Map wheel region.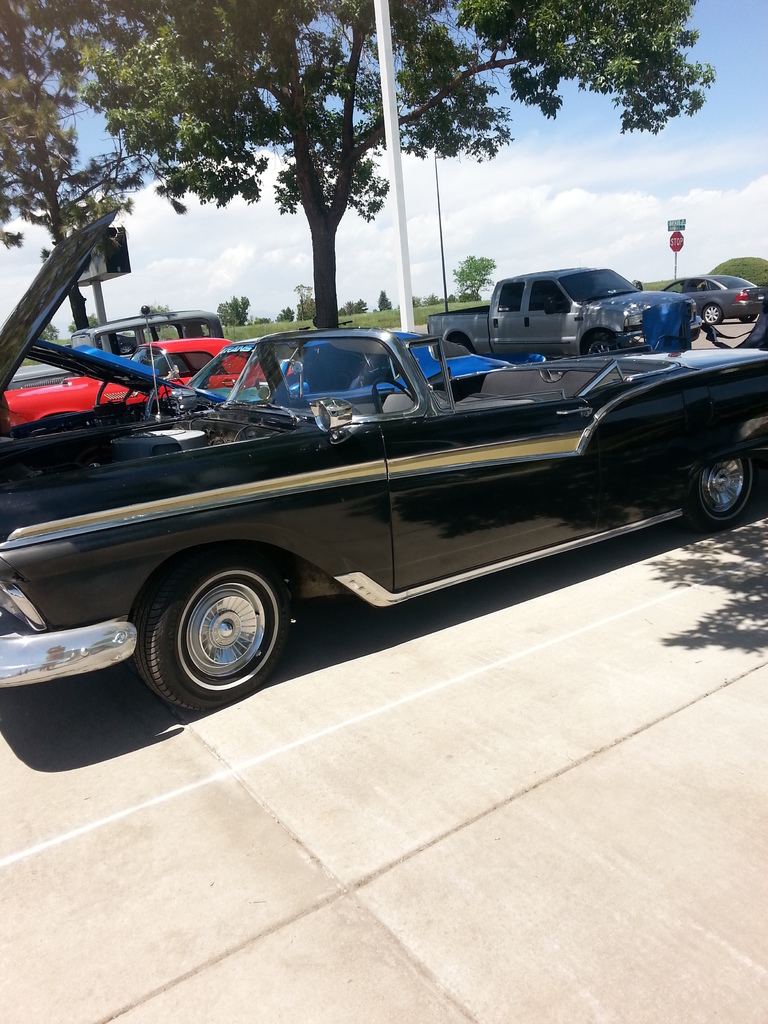
Mapped to 701,301,723,331.
